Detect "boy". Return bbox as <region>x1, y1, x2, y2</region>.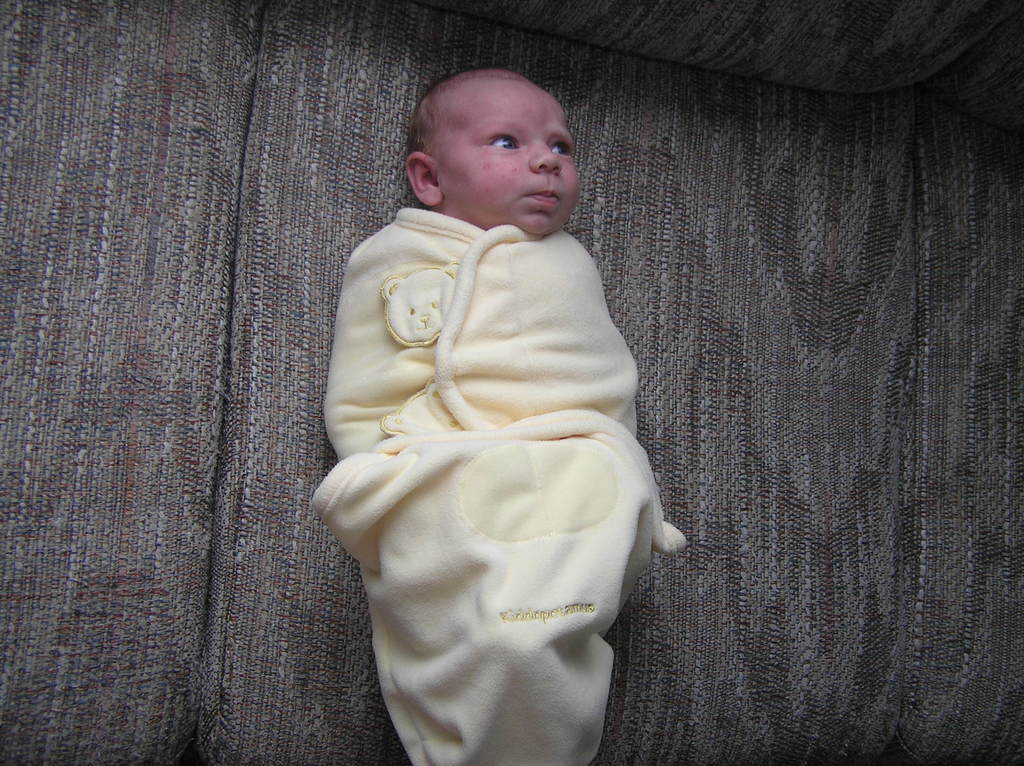
<region>308, 61, 689, 765</region>.
